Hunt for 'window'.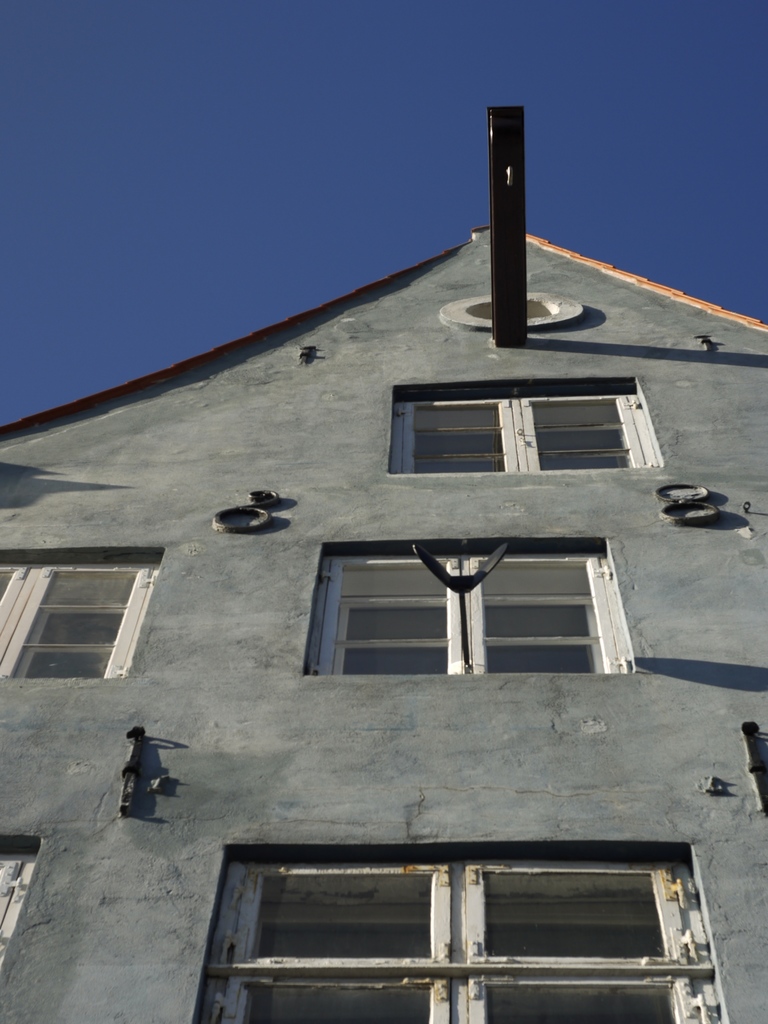
Hunted down at select_region(15, 542, 164, 680).
